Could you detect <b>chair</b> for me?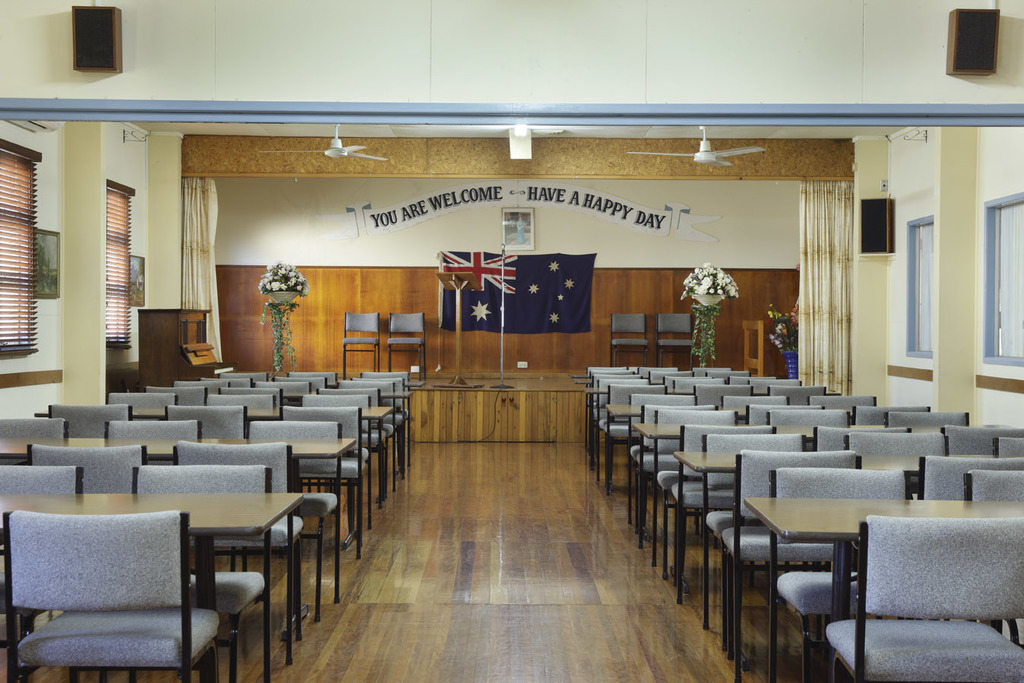
Detection result: {"left": 165, "top": 404, "right": 247, "bottom": 440}.
